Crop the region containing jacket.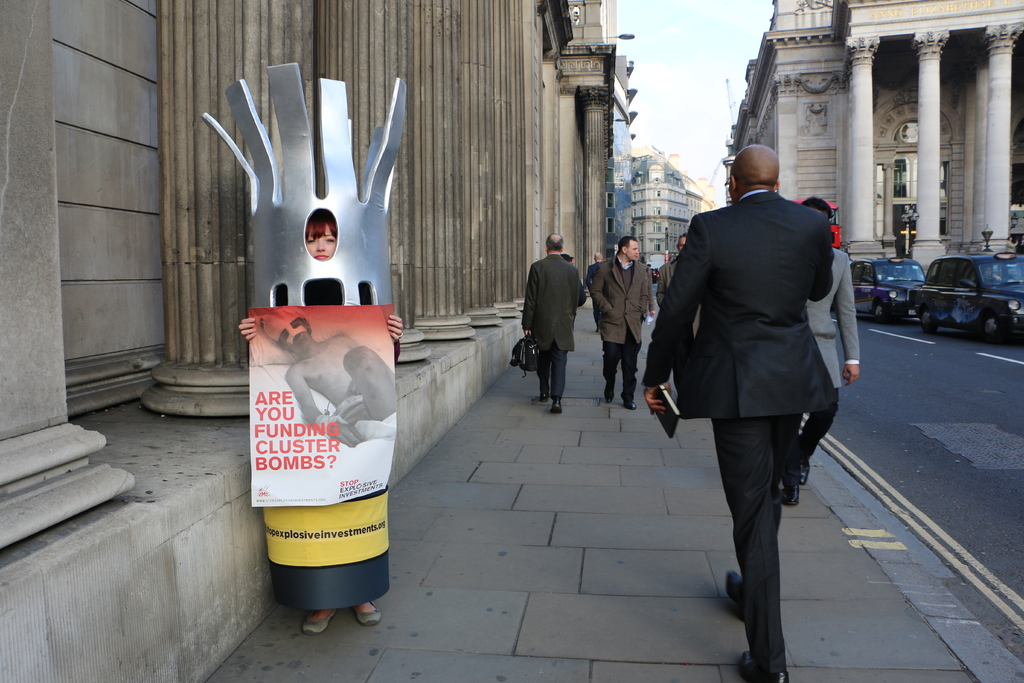
Crop region: [x1=652, y1=260, x2=676, y2=310].
